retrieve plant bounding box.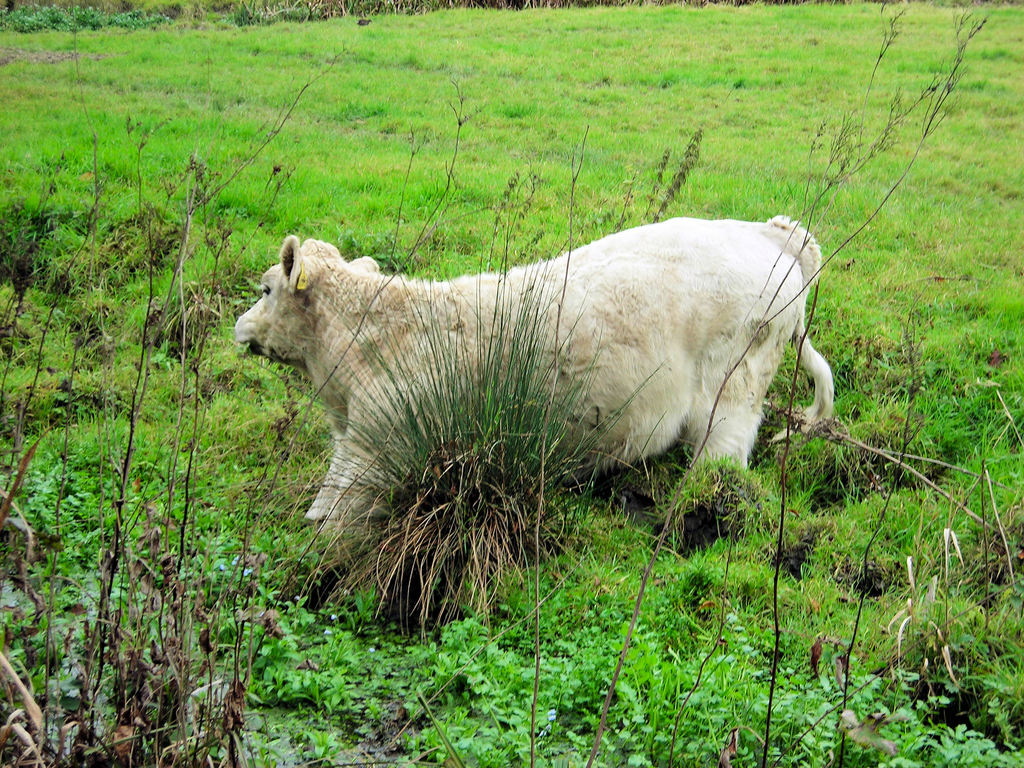
Bounding box: bbox=(227, 0, 284, 35).
